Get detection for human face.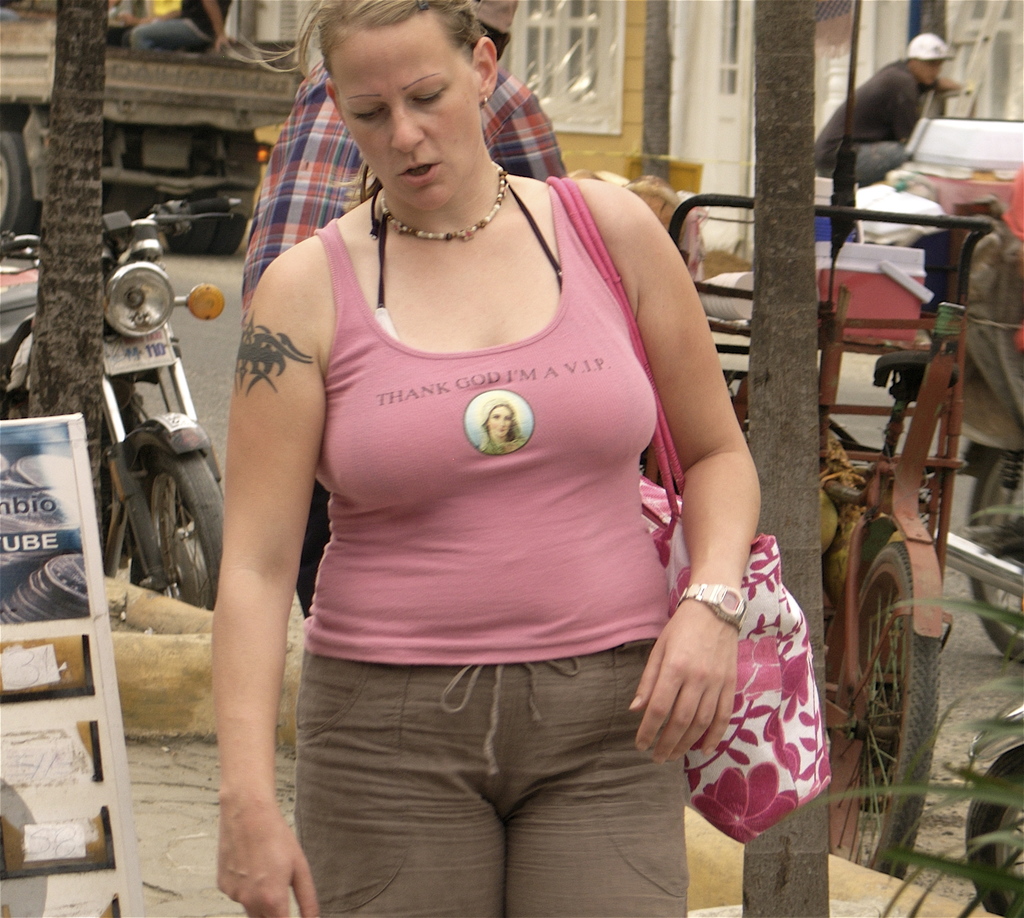
Detection: (left=332, top=18, right=478, bottom=218).
